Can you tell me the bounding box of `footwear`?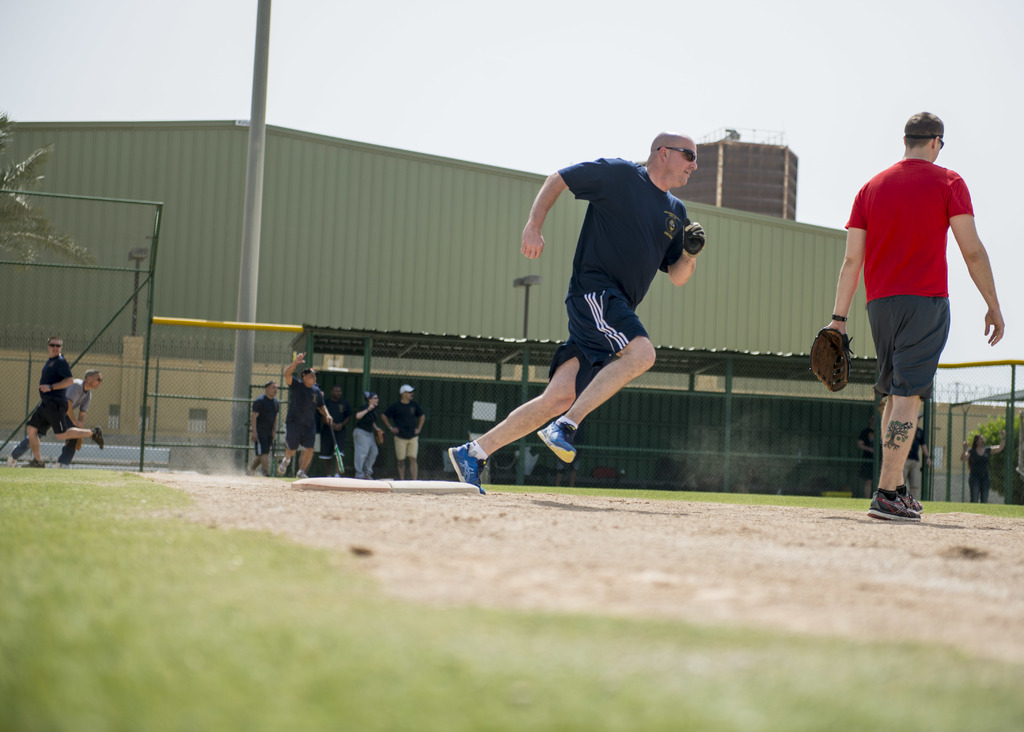
<region>548, 421, 570, 455</region>.
